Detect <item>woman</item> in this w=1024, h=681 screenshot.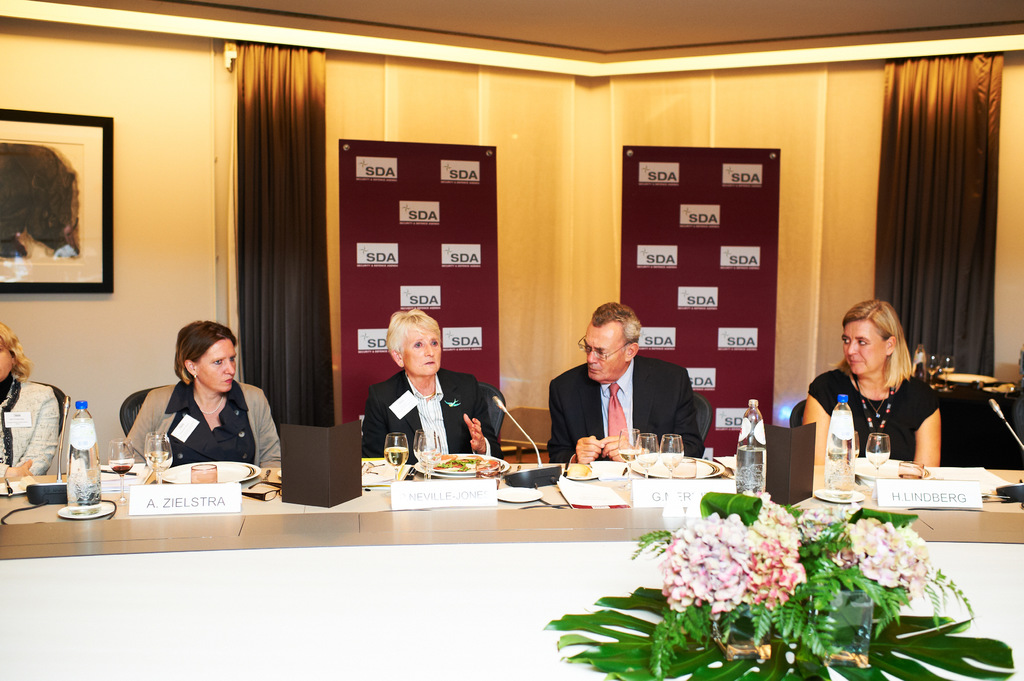
Detection: crop(0, 317, 59, 482).
